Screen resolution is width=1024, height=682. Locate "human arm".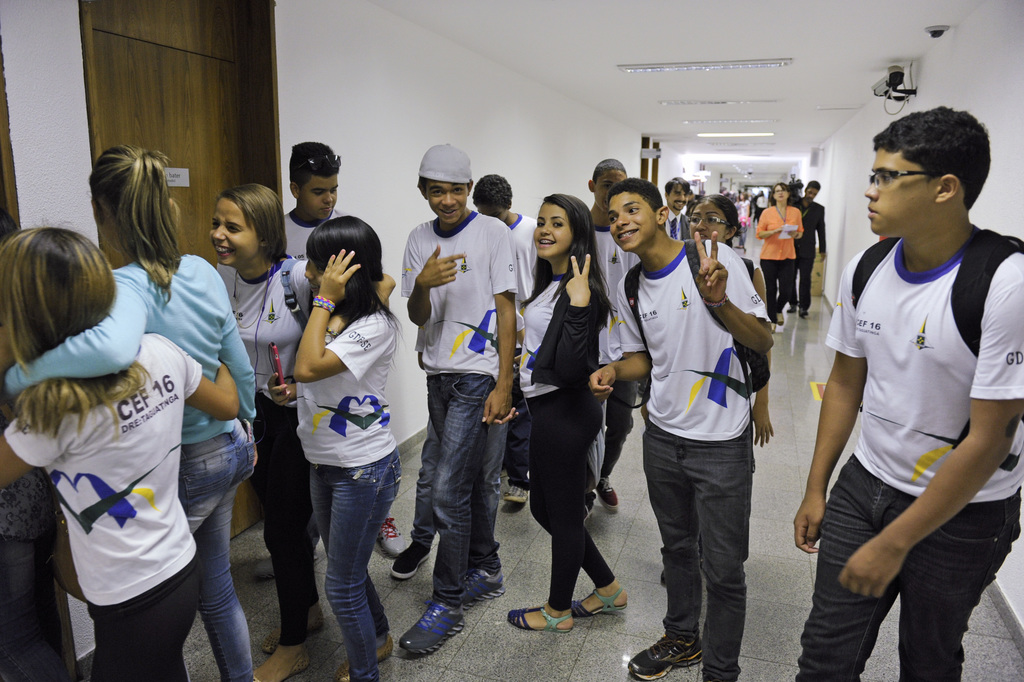
left=0, top=408, right=61, bottom=492.
